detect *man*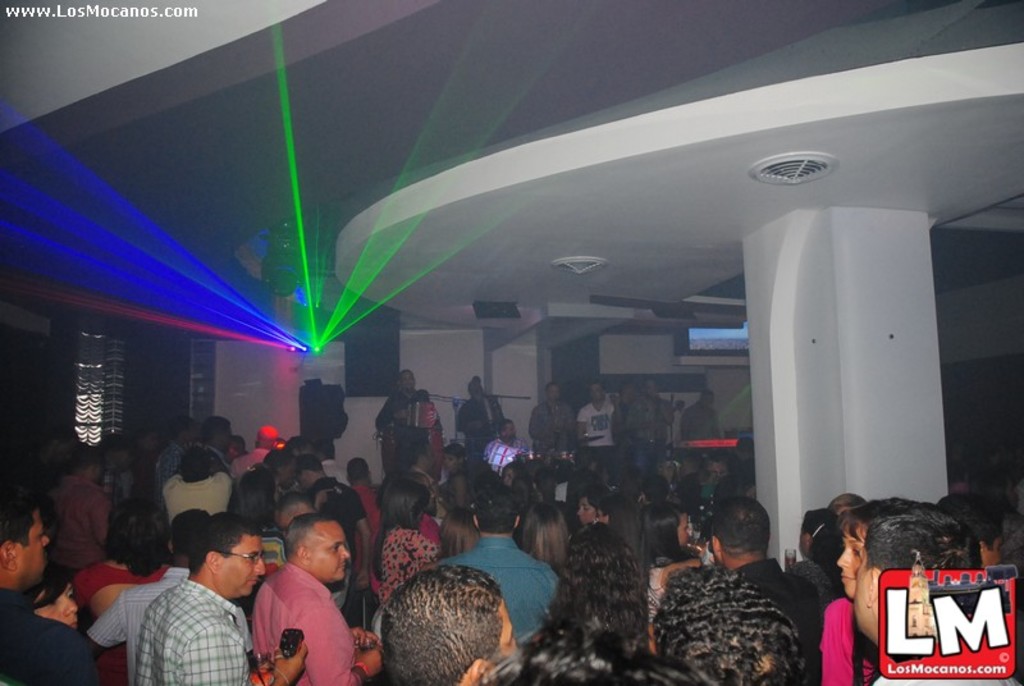
622 375 676 483
